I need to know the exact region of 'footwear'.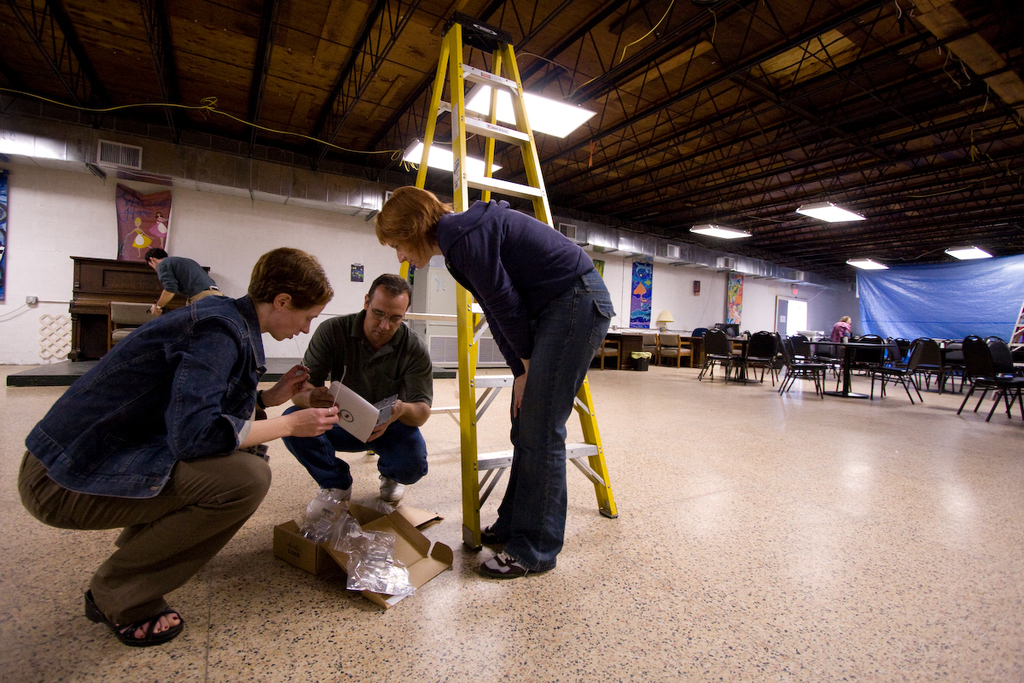
Region: (376,474,405,503).
